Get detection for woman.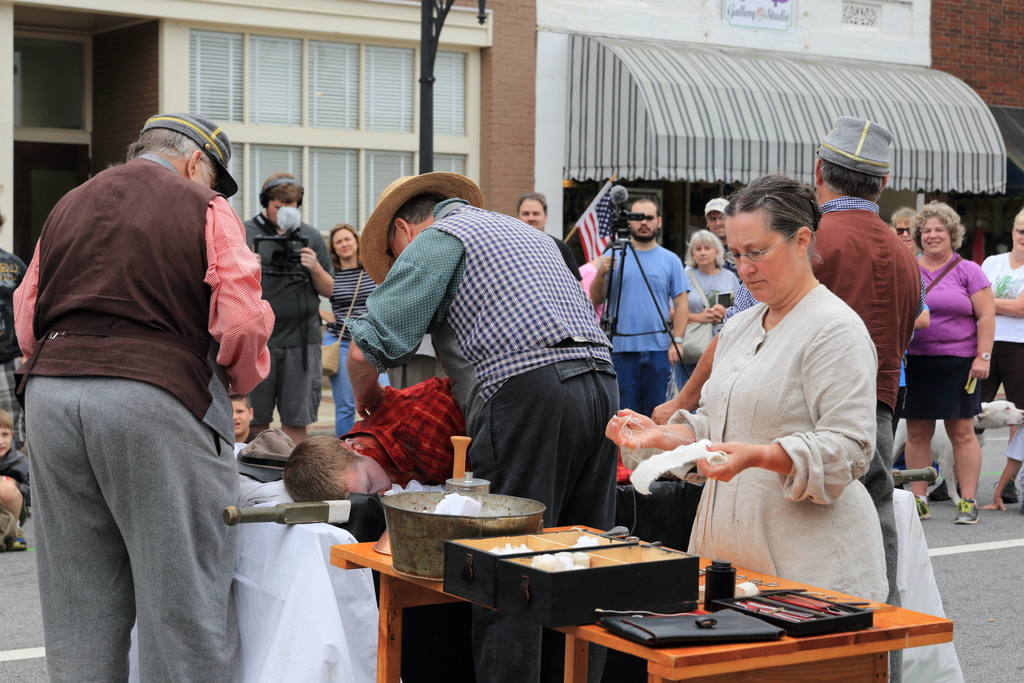
Detection: (664,231,737,393).
